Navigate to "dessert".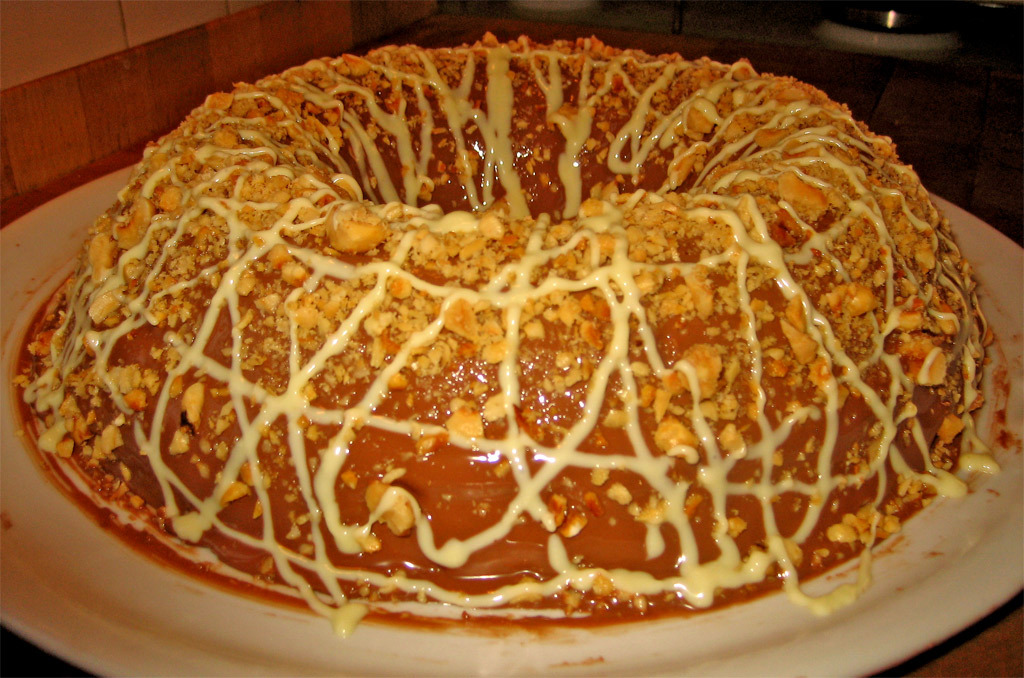
Navigation target: <region>14, 33, 1023, 642</region>.
